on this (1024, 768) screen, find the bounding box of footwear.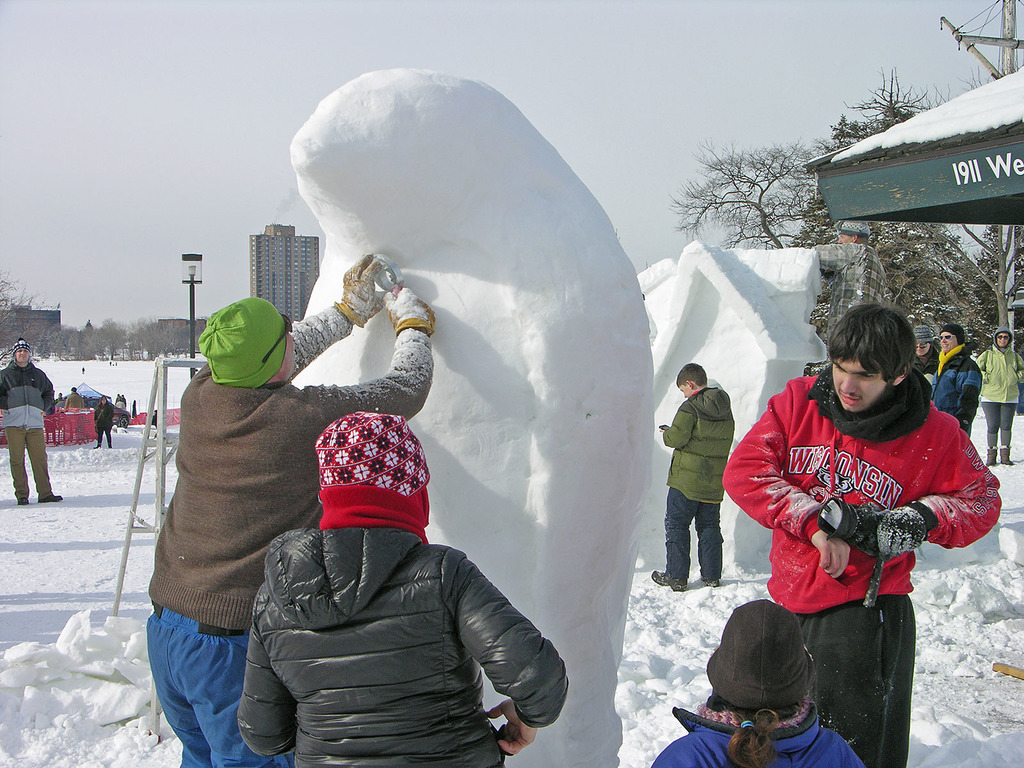
Bounding box: region(38, 492, 61, 503).
